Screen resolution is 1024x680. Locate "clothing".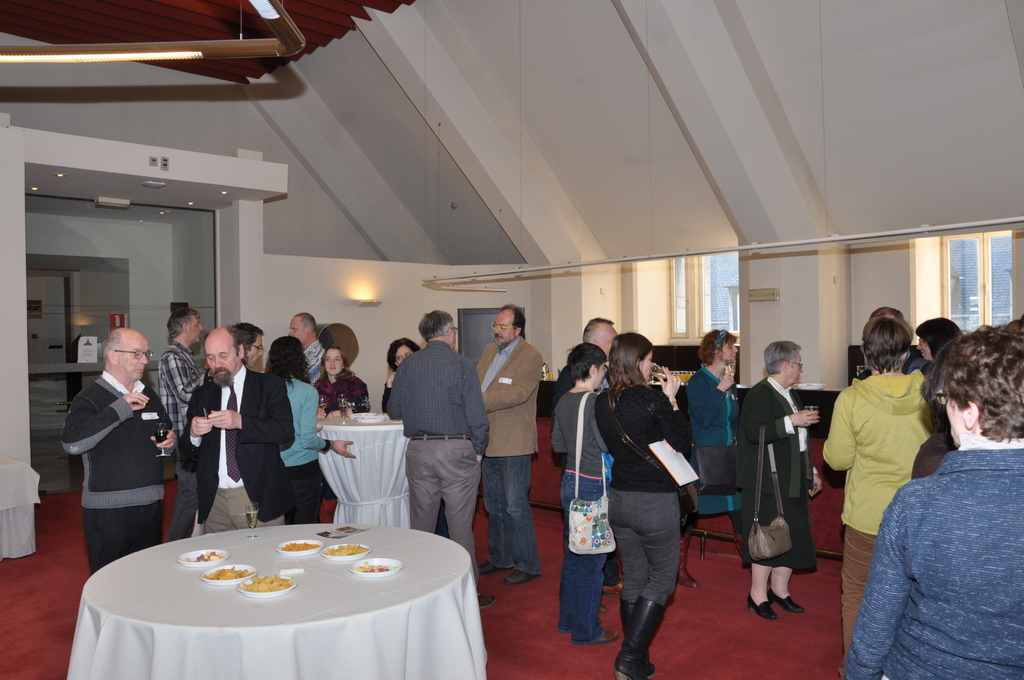
select_region(548, 392, 627, 640).
